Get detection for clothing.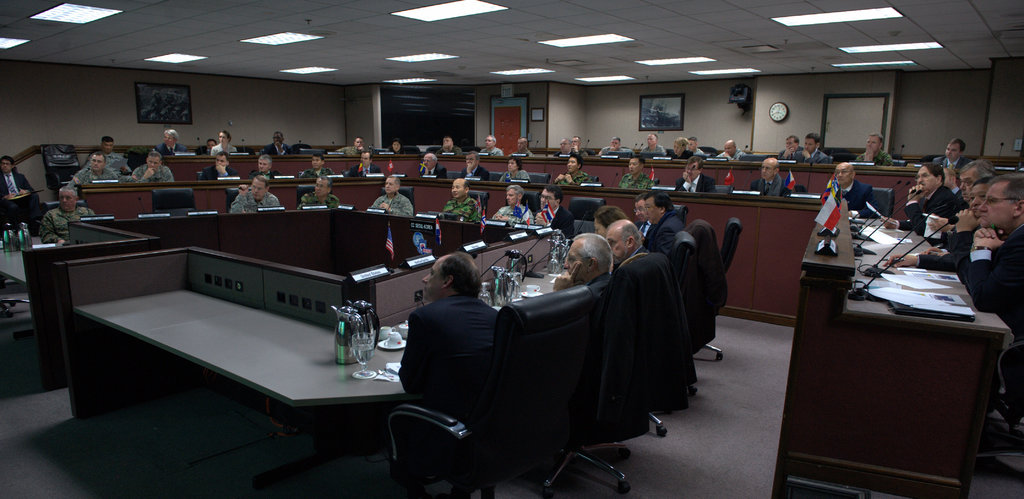
Detection: BBox(36, 205, 95, 244).
